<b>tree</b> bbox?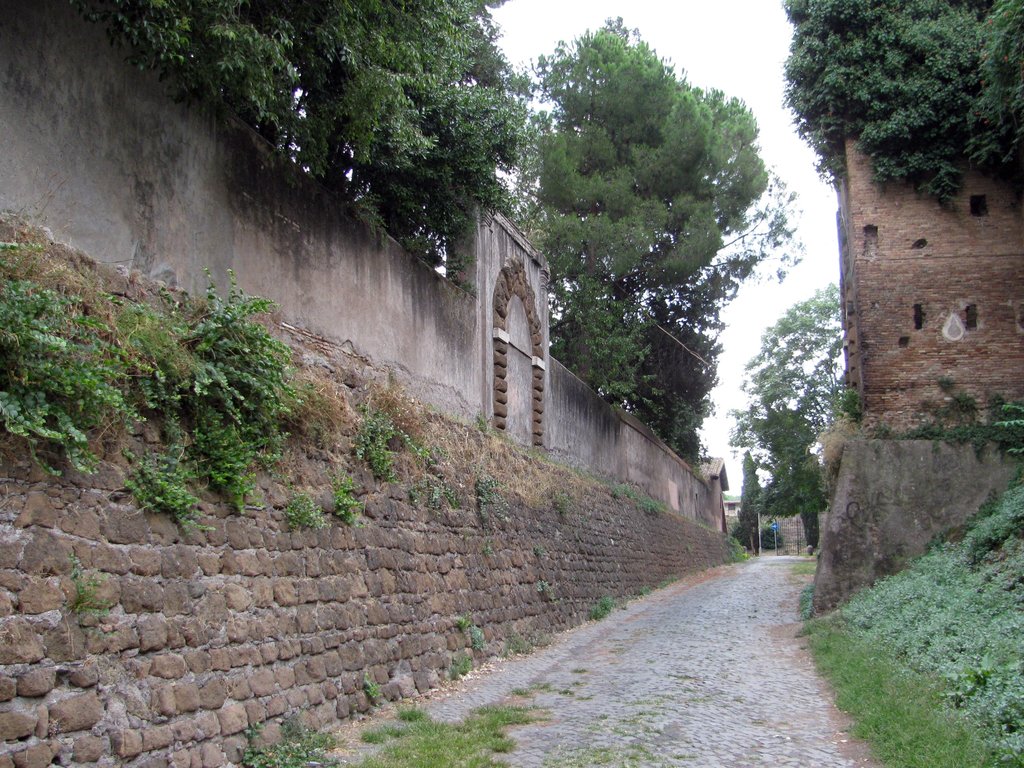
779:0:1023:212
